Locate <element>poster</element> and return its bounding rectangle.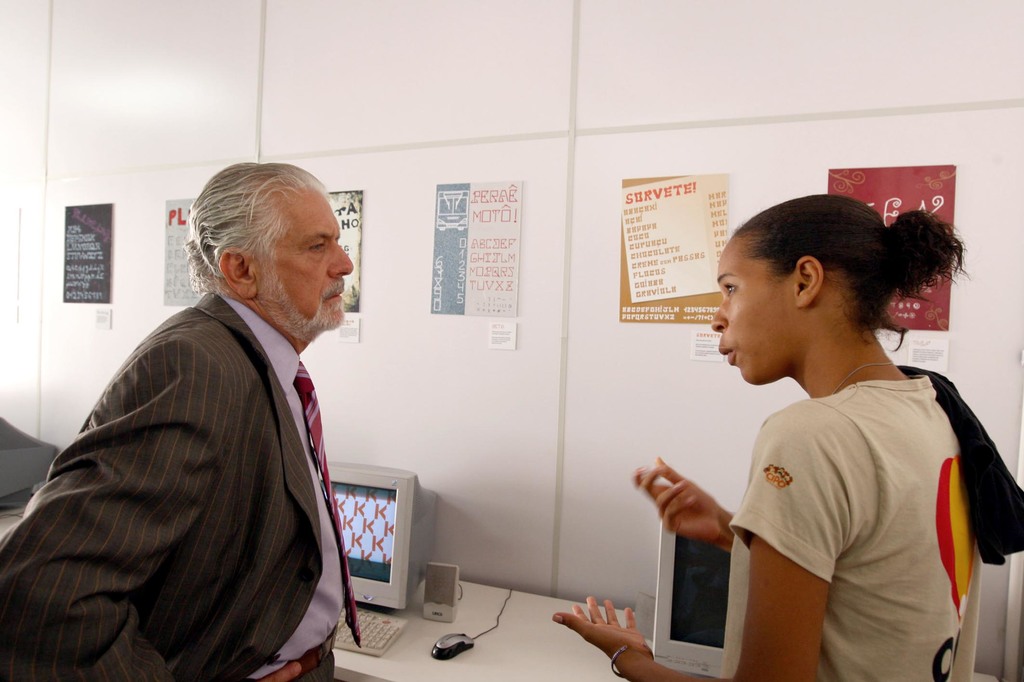
rect(824, 160, 950, 334).
